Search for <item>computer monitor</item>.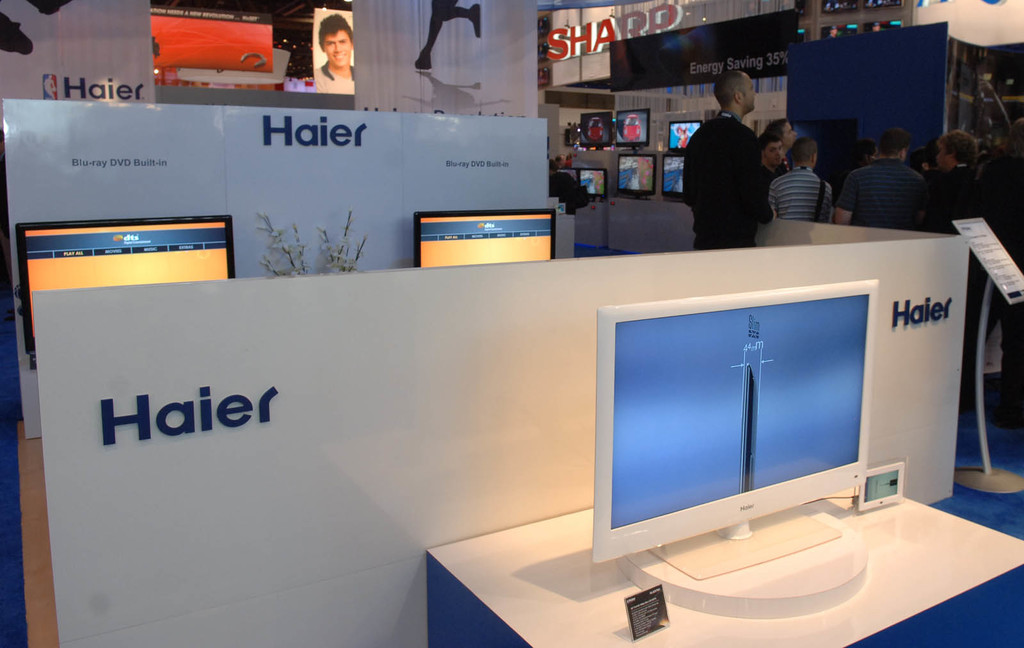
Found at pyautogui.locateOnScreen(579, 111, 609, 150).
